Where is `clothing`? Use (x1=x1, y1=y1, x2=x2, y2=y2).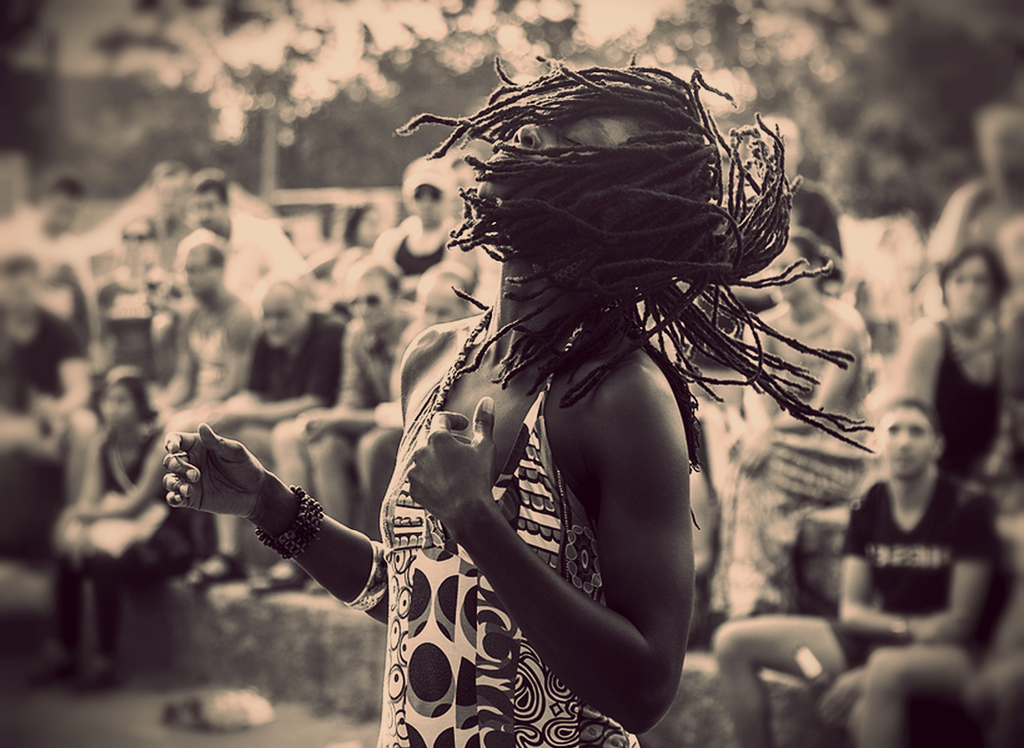
(x1=937, y1=321, x2=1005, y2=499).
